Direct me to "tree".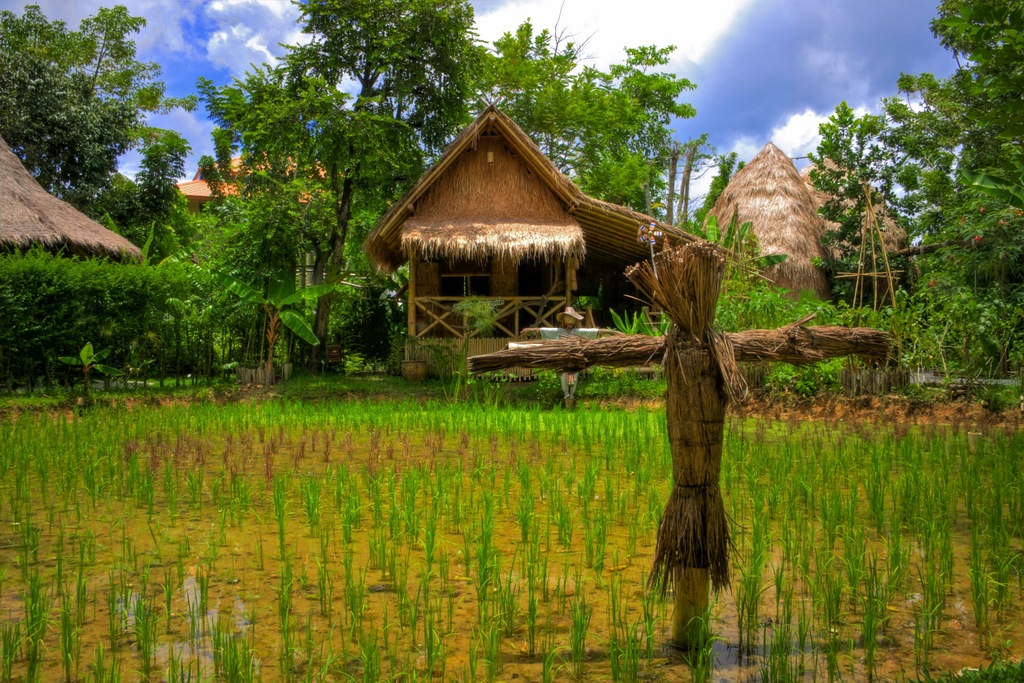
Direction: <region>283, 0, 499, 377</region>.
